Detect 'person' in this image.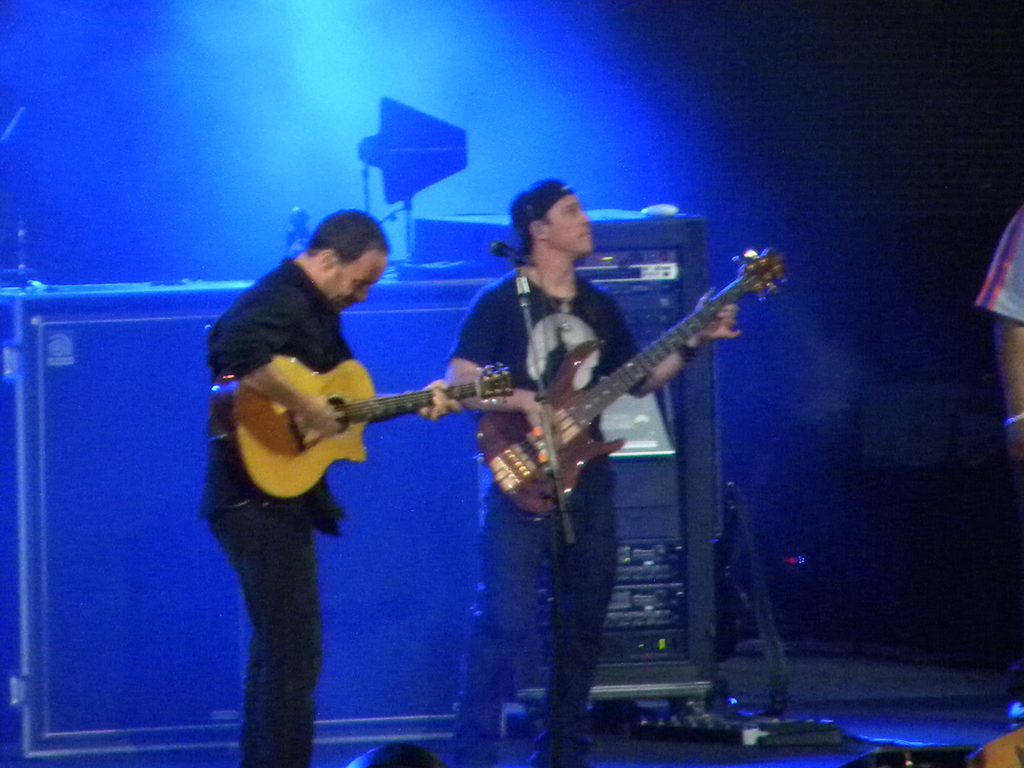
Detection: BBox(445, 179, 737, 767).
